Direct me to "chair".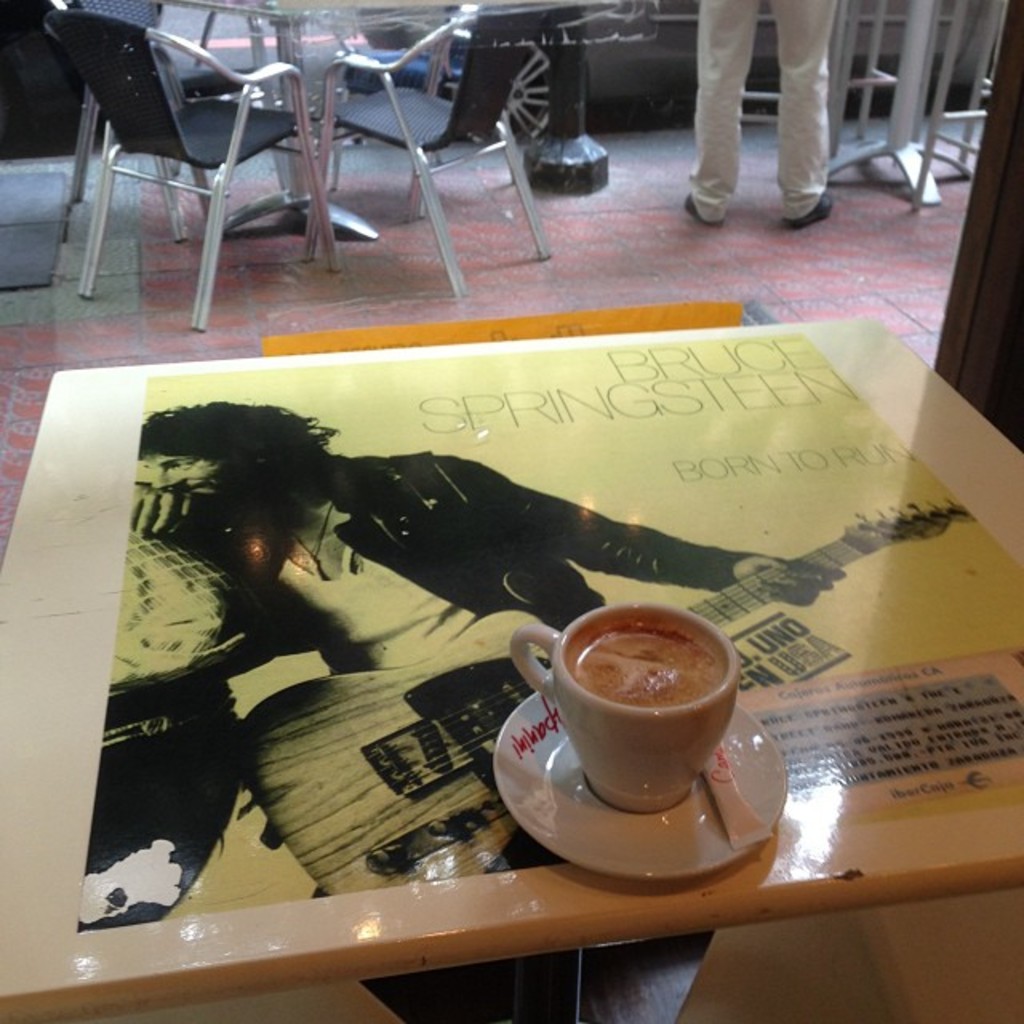
Direction: (304,0,602,296).
